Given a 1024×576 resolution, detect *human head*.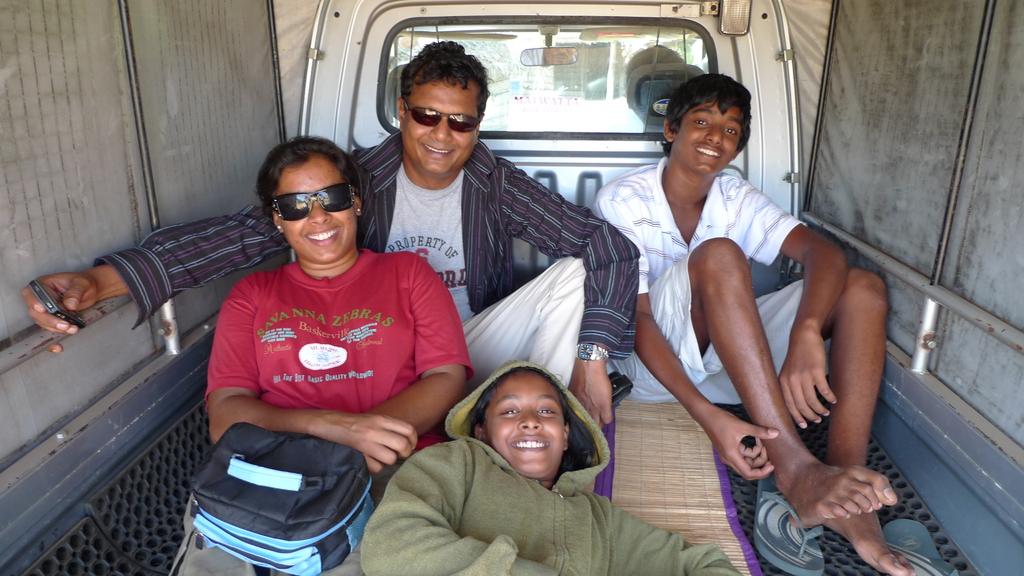
bbox=(659, 76, 753, 175).
